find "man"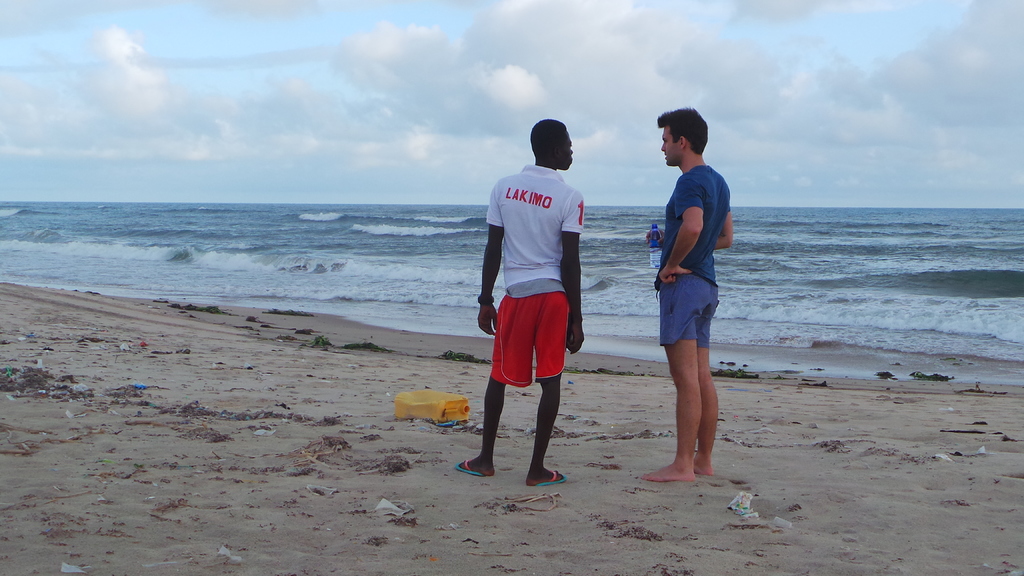
452:112:585:487
